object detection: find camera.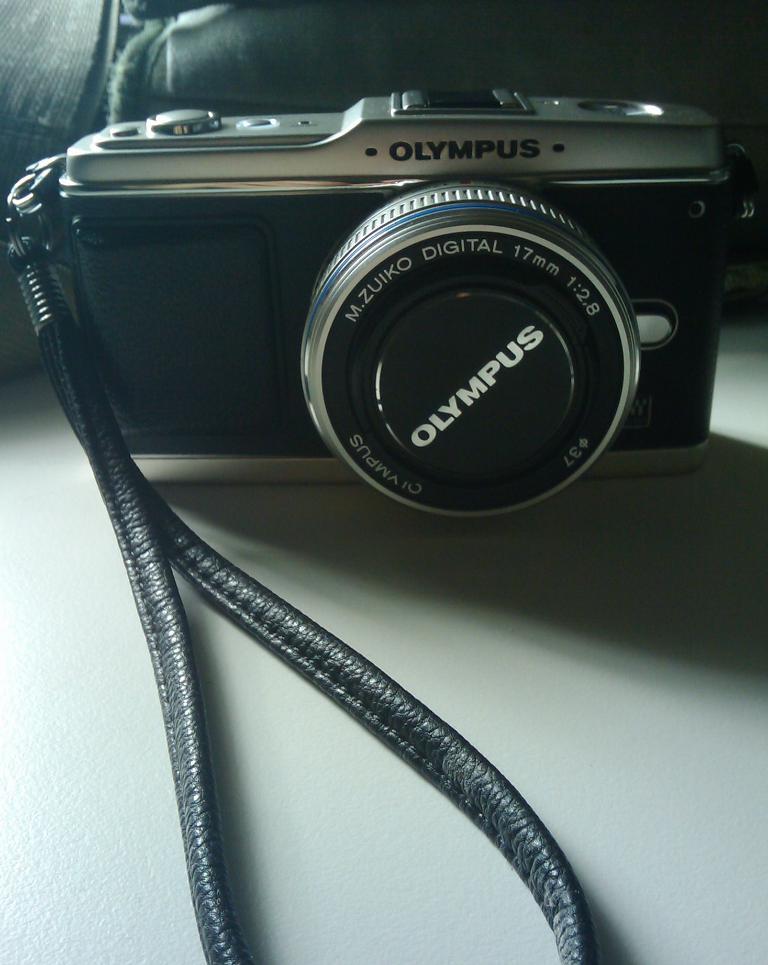
57,90,752,522.
